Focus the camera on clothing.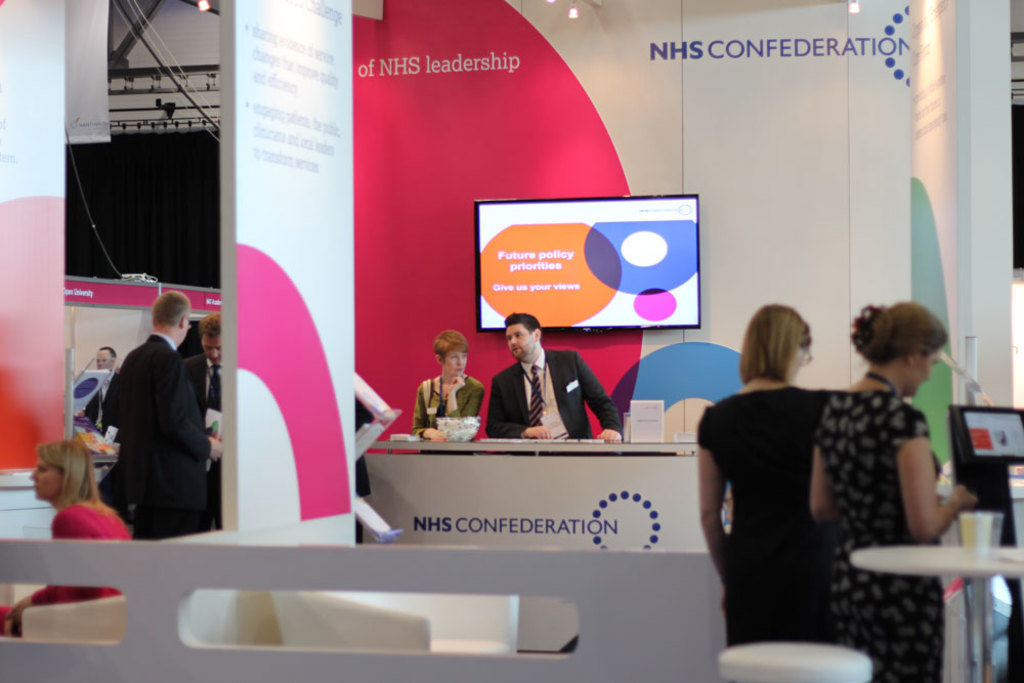
Focus region: crop(486, 349, 622, 441).
